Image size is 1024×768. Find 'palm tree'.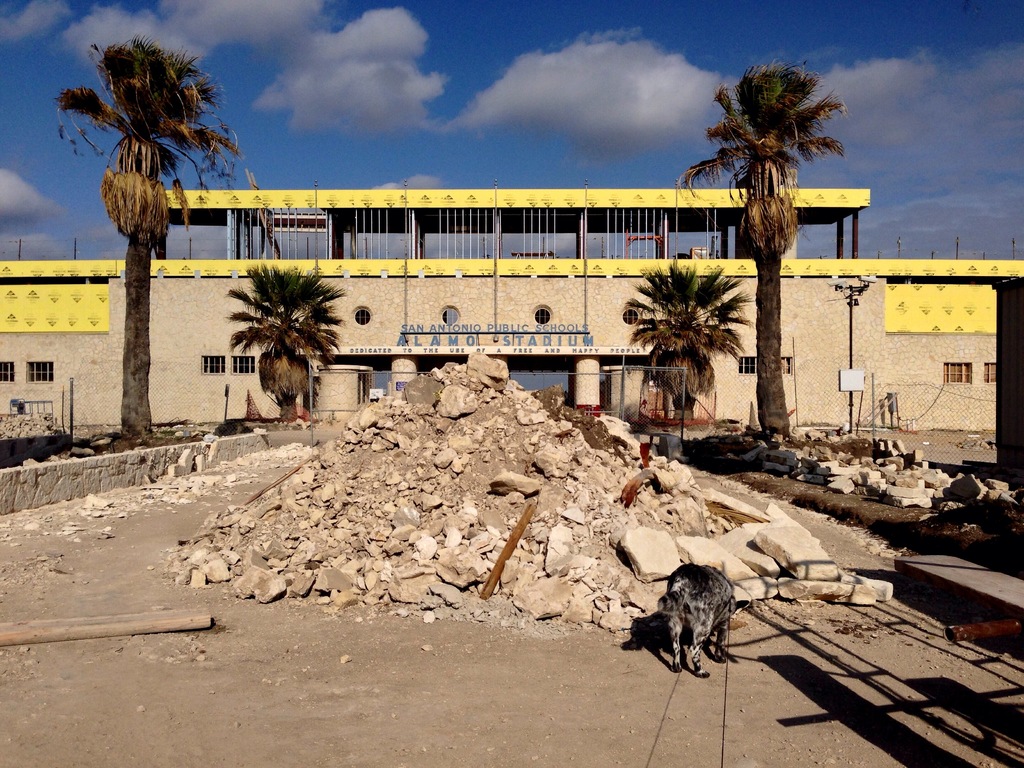
[x1=47, y1=38, x2=229, y2=417].
